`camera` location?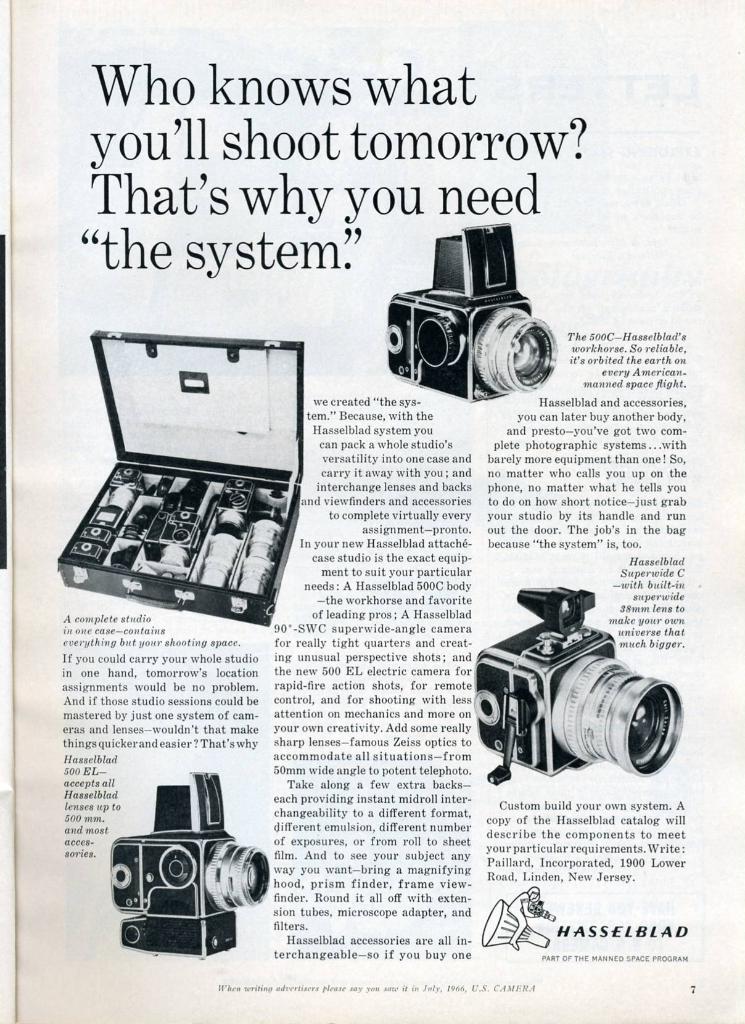
box=[388, 223, 552, 402]
